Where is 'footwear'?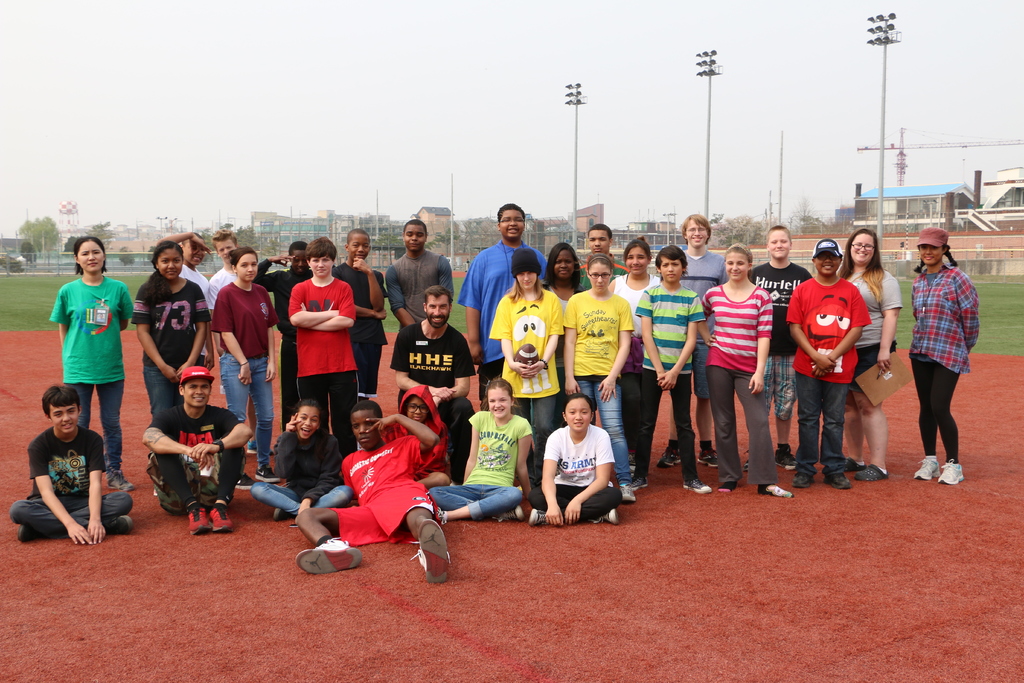
<region>235, 472, 257, 491</region>.
